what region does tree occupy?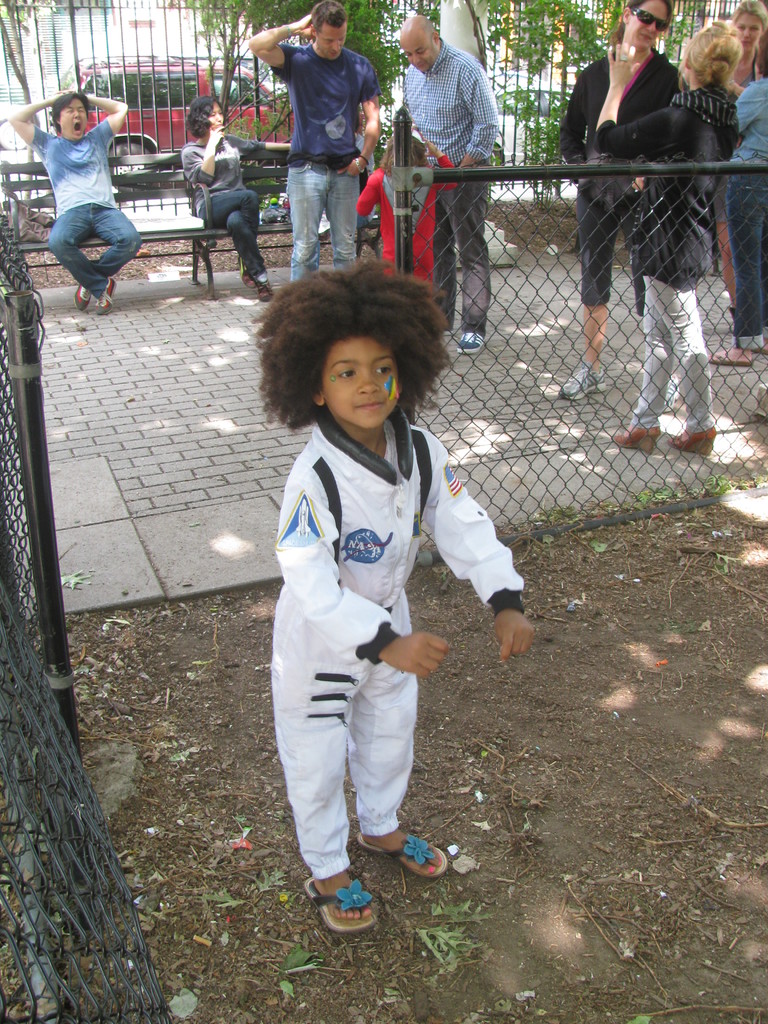
[x1=449, y1=0, x2=765, y2=181].
